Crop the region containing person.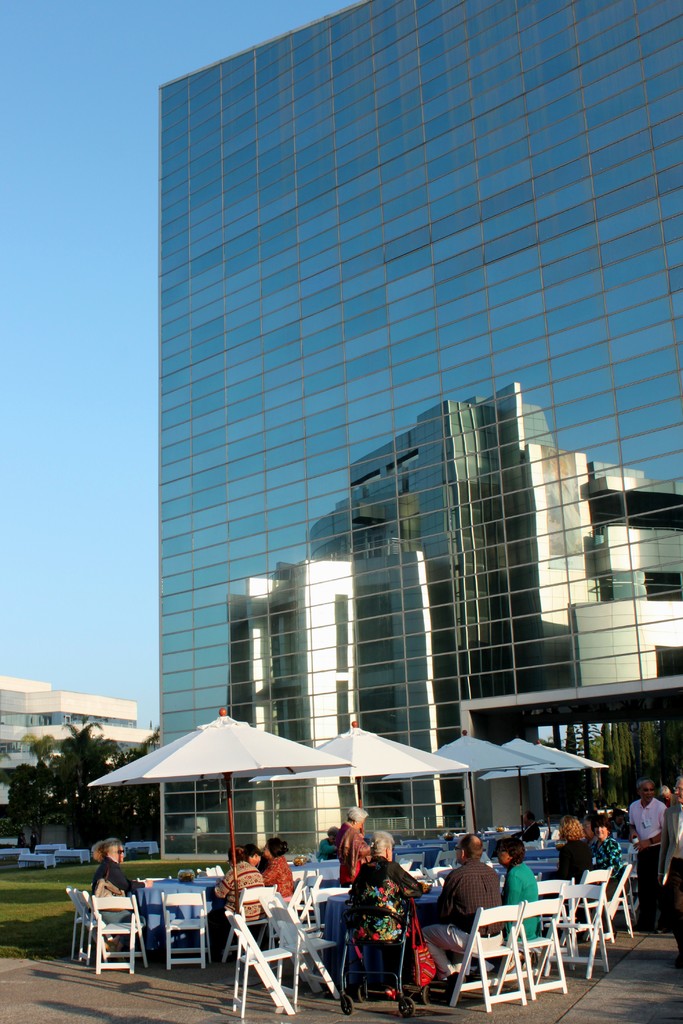
Crop region: (202,842,272,950).
